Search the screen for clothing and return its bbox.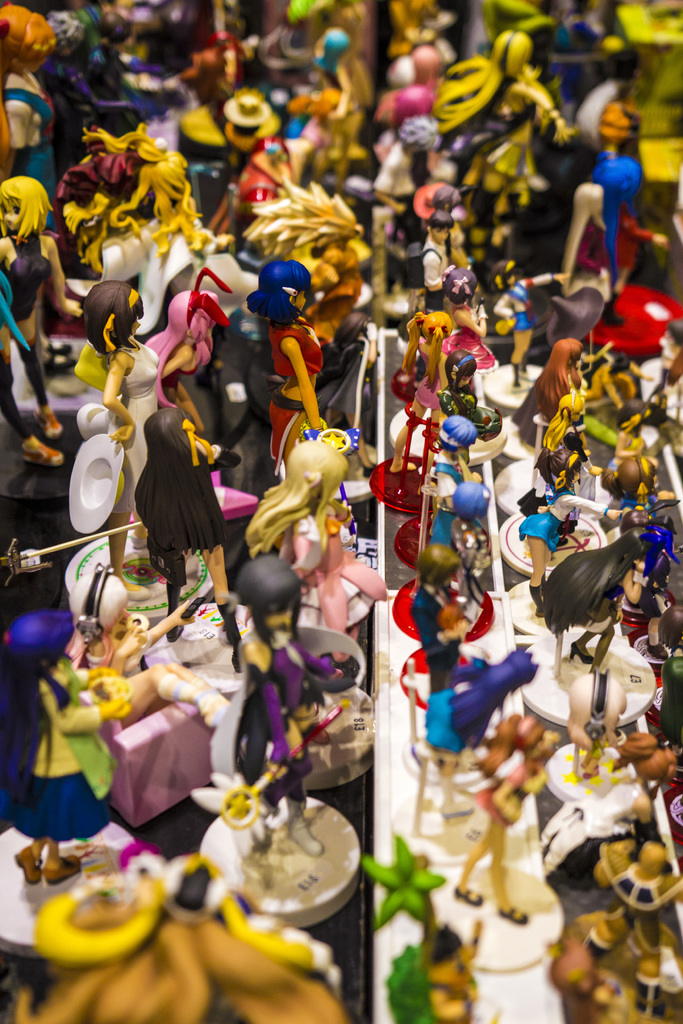
Found: x1=103 y1=332 x2=158 y2=519.
